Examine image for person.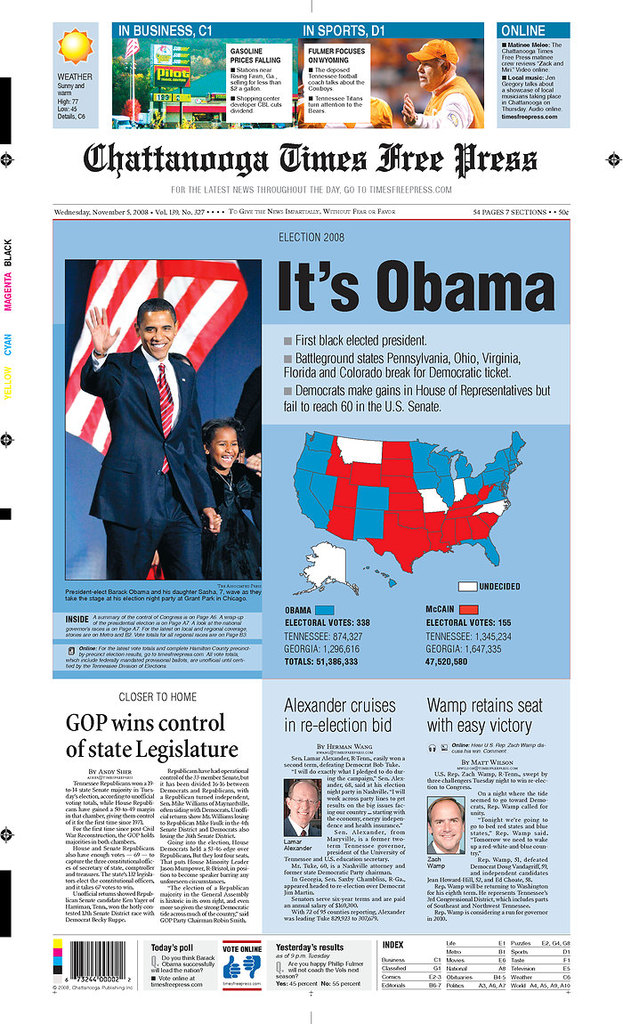
Examination result: (x1=83, y1=295, x2=217, y2=581).
